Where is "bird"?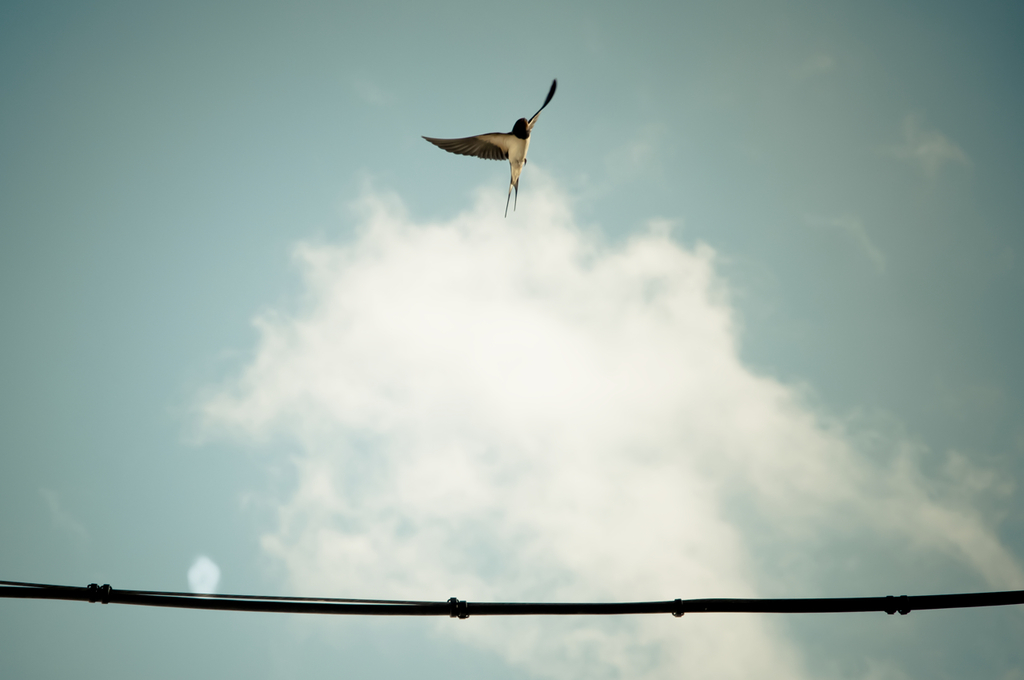
crop(418, 90, 564, 194).
